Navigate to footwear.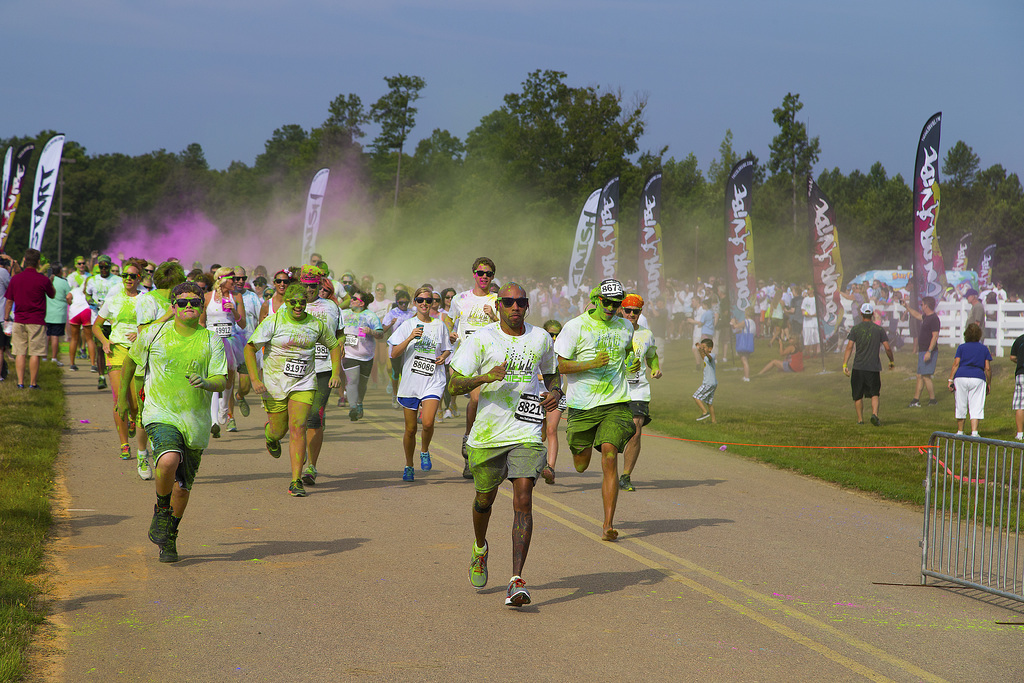
Navigation target: region(473, 542, 486, 587).
